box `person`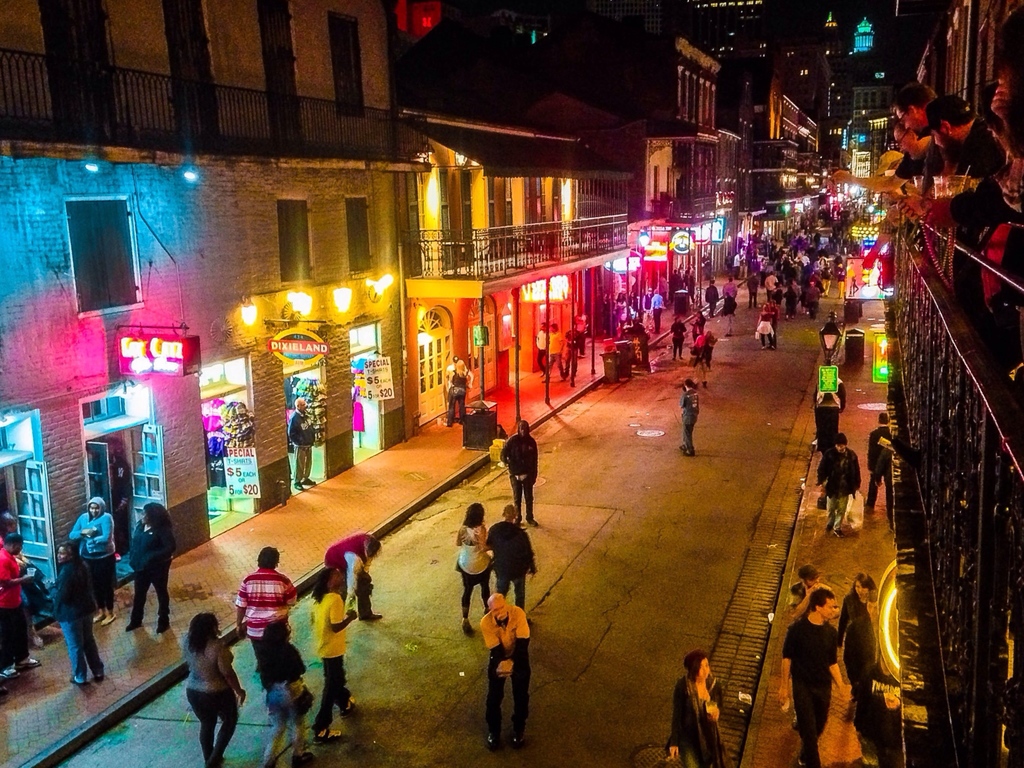
detection(838, 577, 891, 767)
